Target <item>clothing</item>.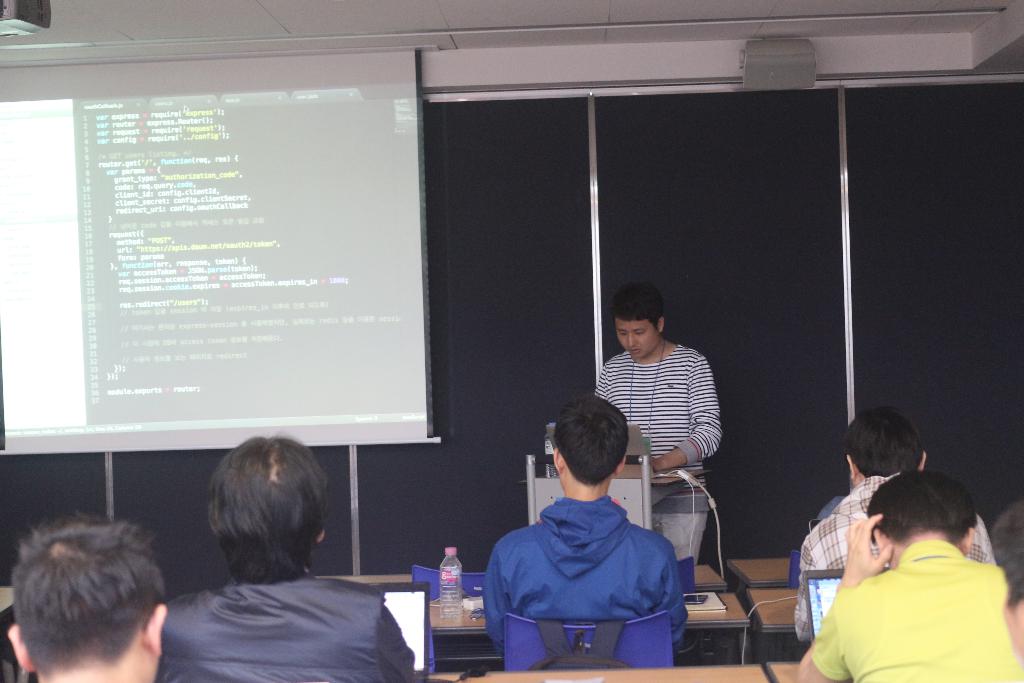
Target region: <box>599,331,721,513</box>.
